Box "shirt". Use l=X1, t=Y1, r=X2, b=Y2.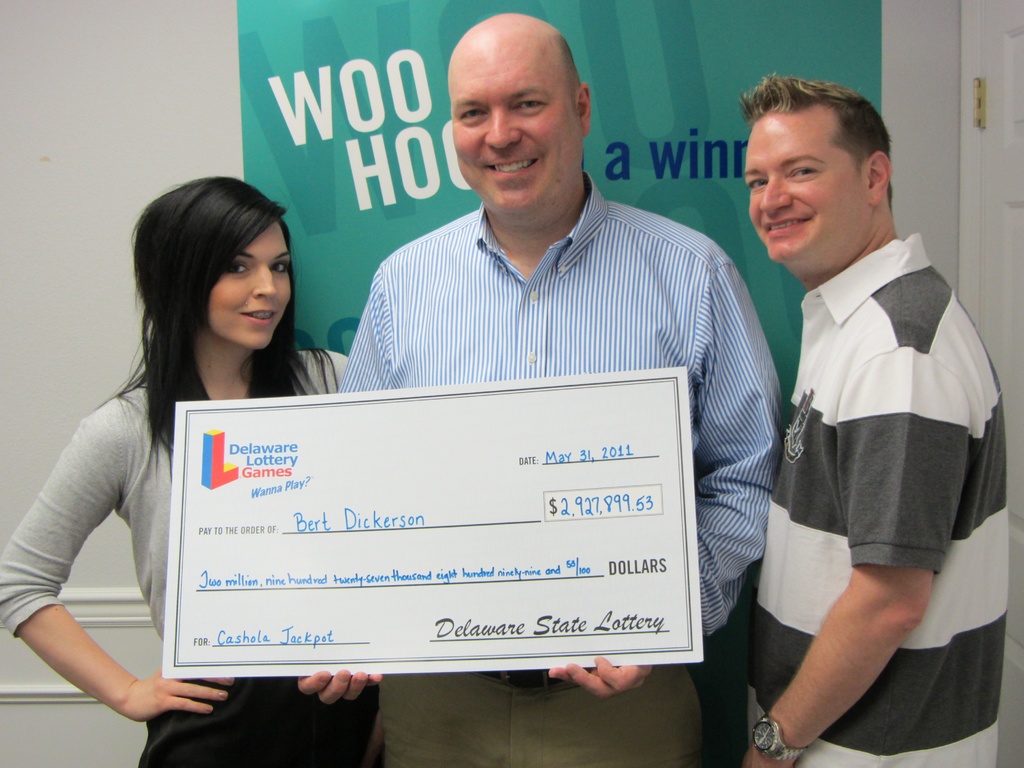
l=335, t=170, r=790, b=636.
